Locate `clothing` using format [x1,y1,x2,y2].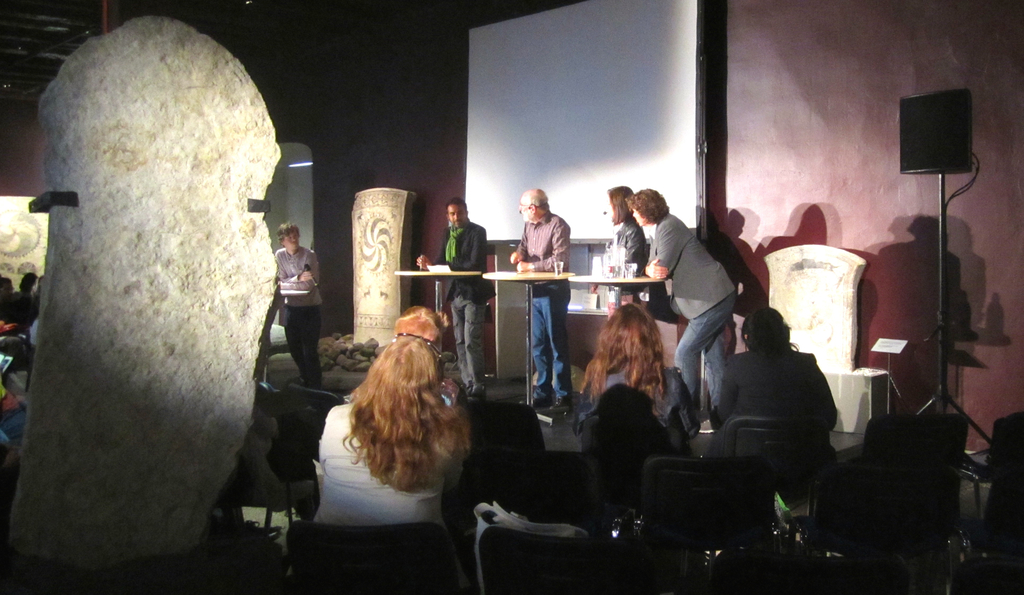
[431,223,494,397].
